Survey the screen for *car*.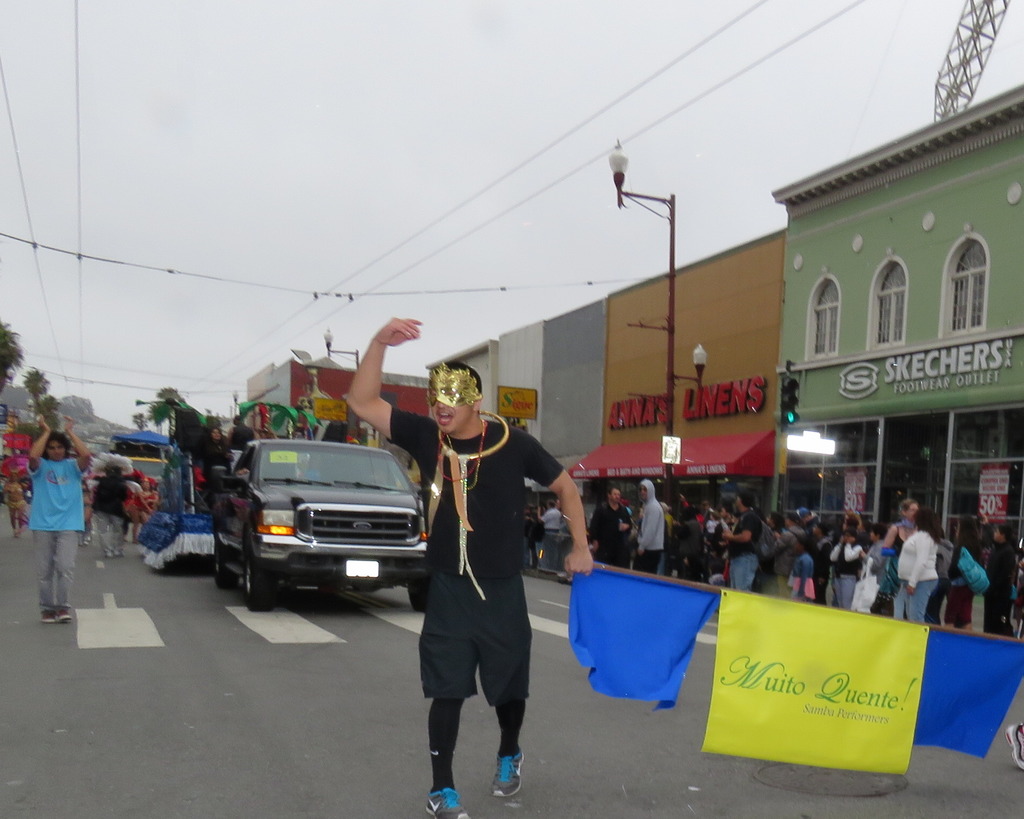
Survey found: detection(212, 441, 431, 607).
